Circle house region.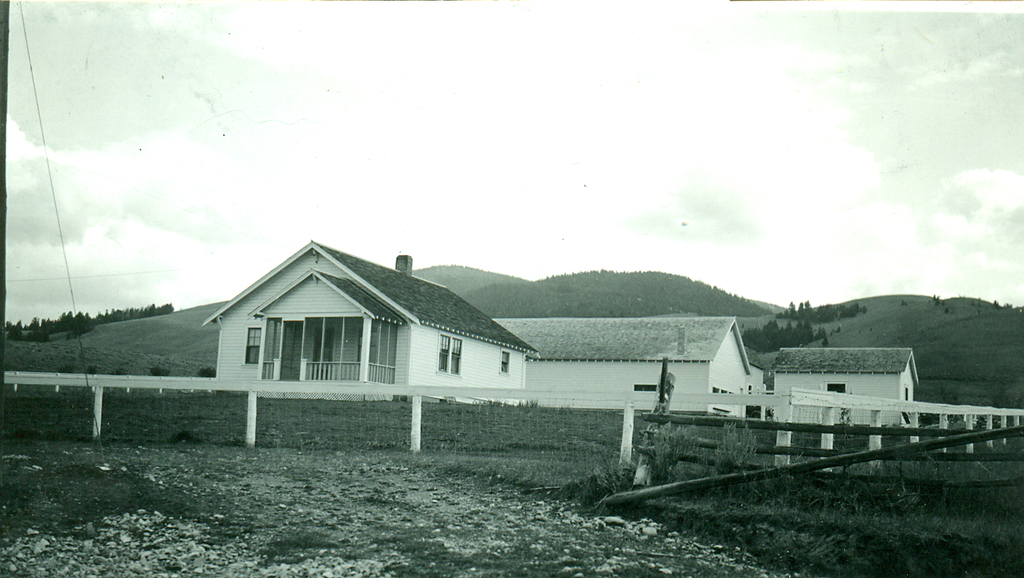
Region: (x1=489, y1=315, x2=752, y2=421).
